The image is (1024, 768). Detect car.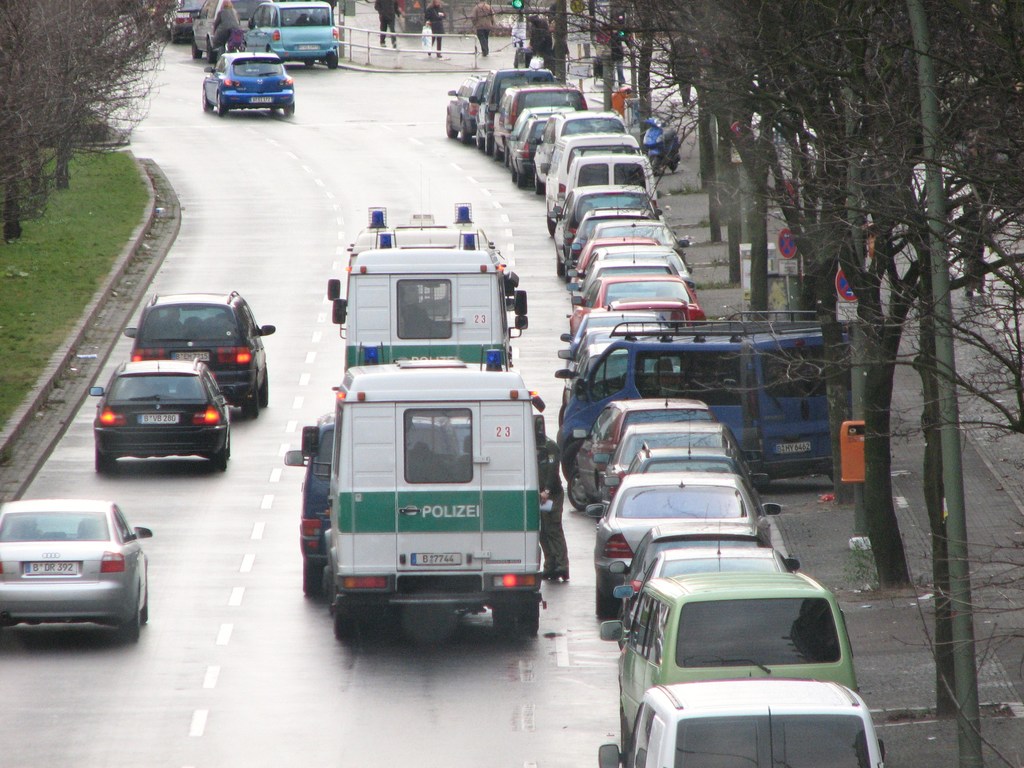
Detection: 158,0,199,44.
